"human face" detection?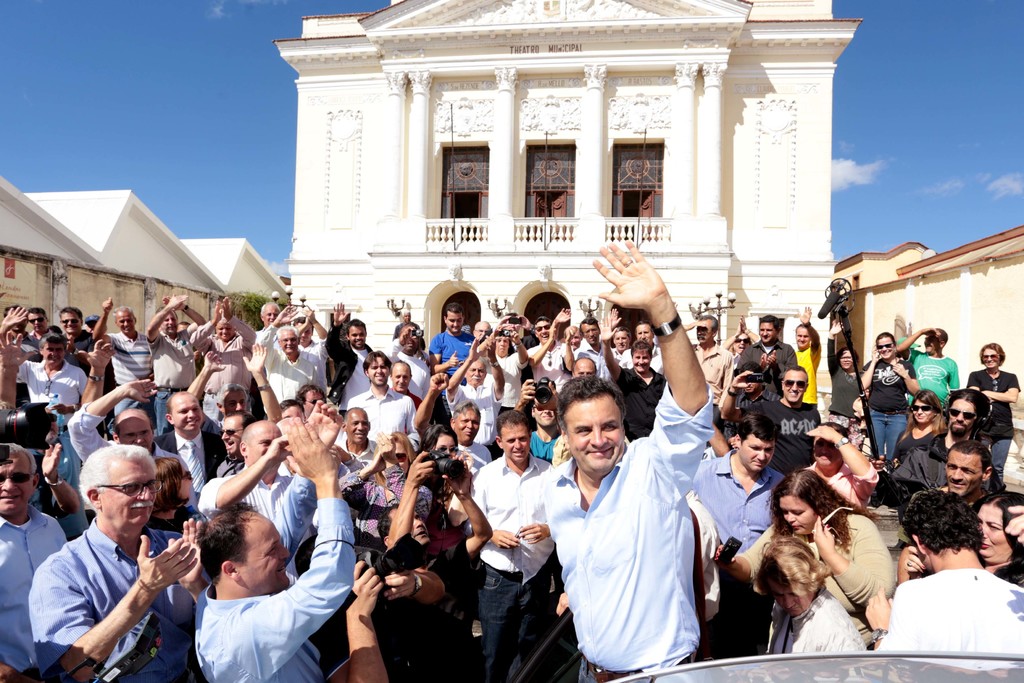
rect(783, 373, 810, 400)
